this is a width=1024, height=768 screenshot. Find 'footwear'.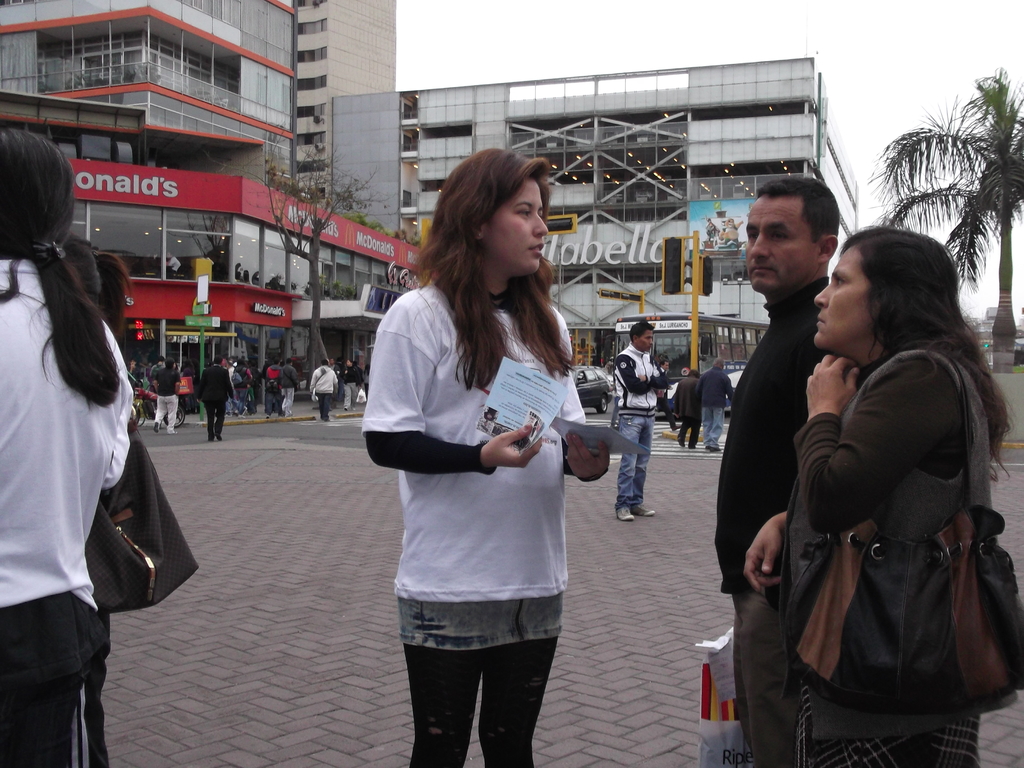
Bounding box: x1=239 y1=414 x2=246 y2=420.
